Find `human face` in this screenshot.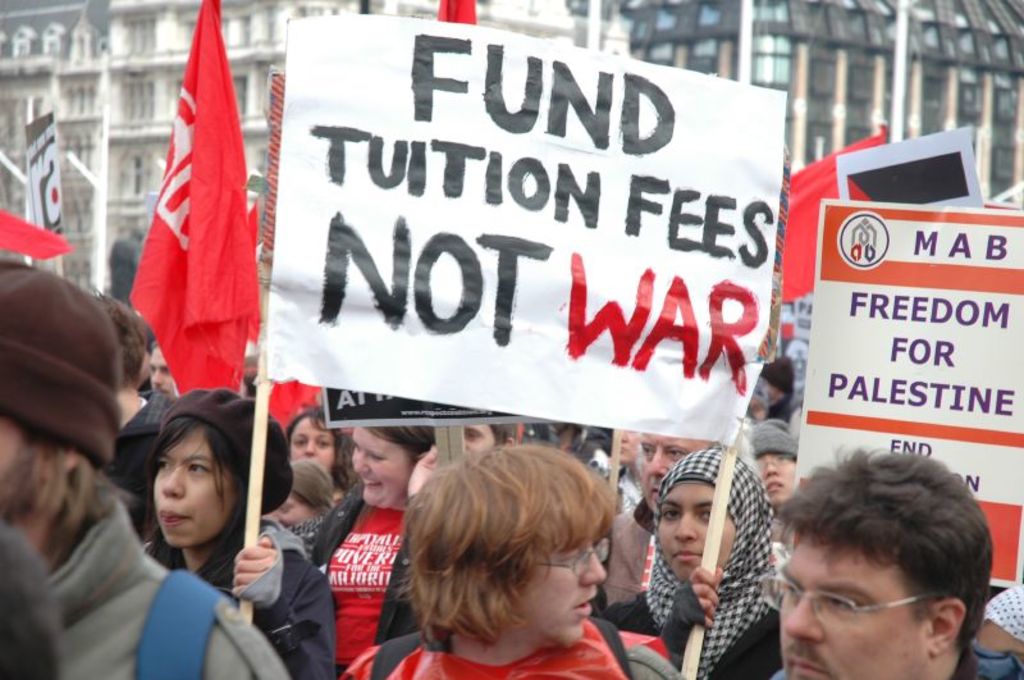
The bounding box for `human face` is [632,420,721,506].
